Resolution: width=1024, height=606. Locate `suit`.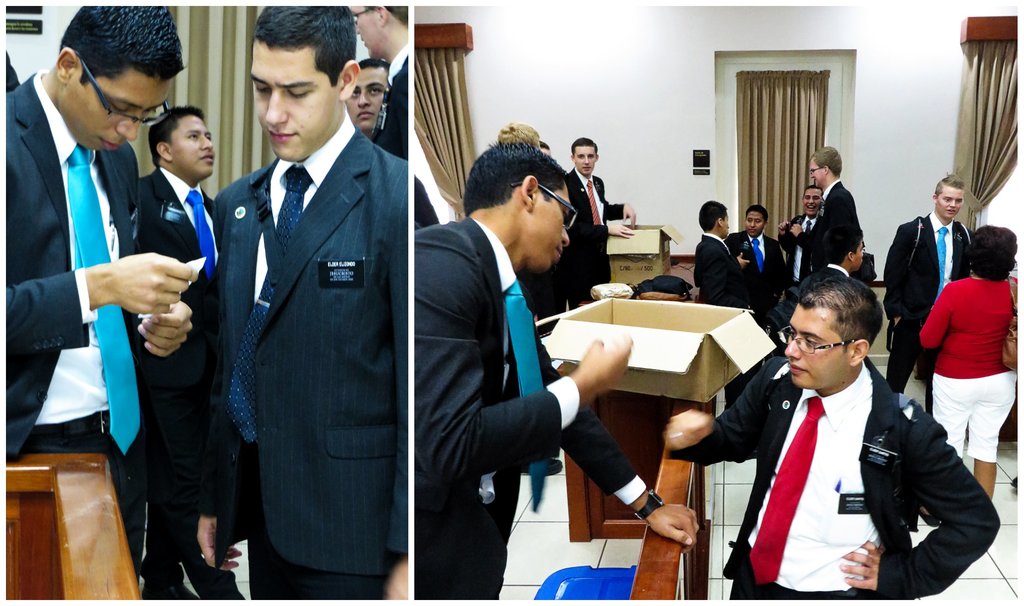
BBox(811, 177, 861, 259).
